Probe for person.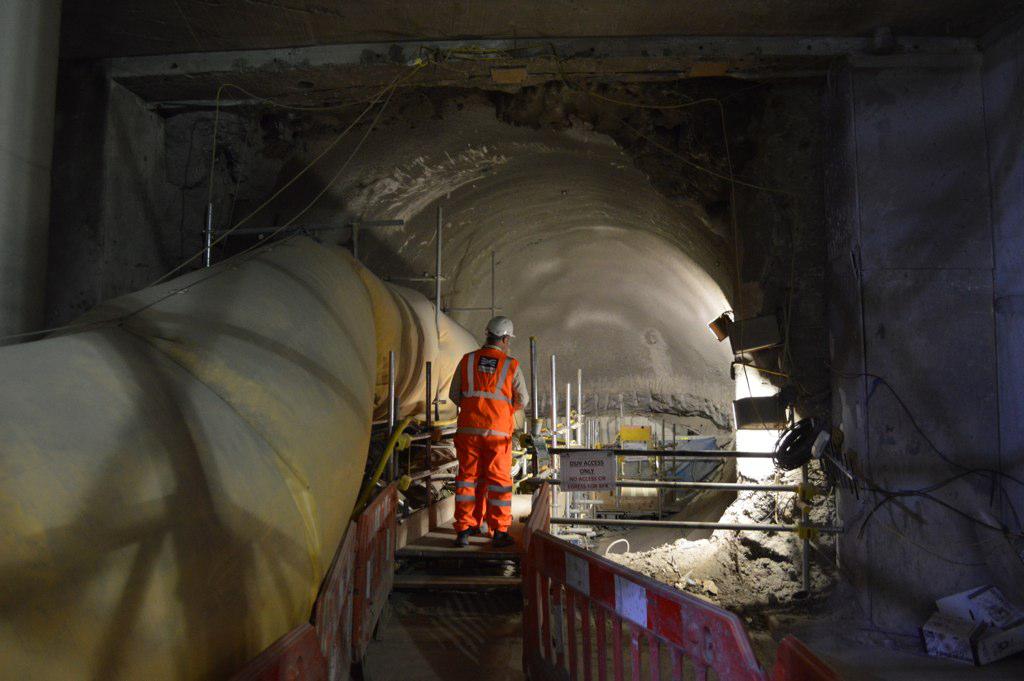
Probe result: [left=447, top=314, right=537, bottom=543].
